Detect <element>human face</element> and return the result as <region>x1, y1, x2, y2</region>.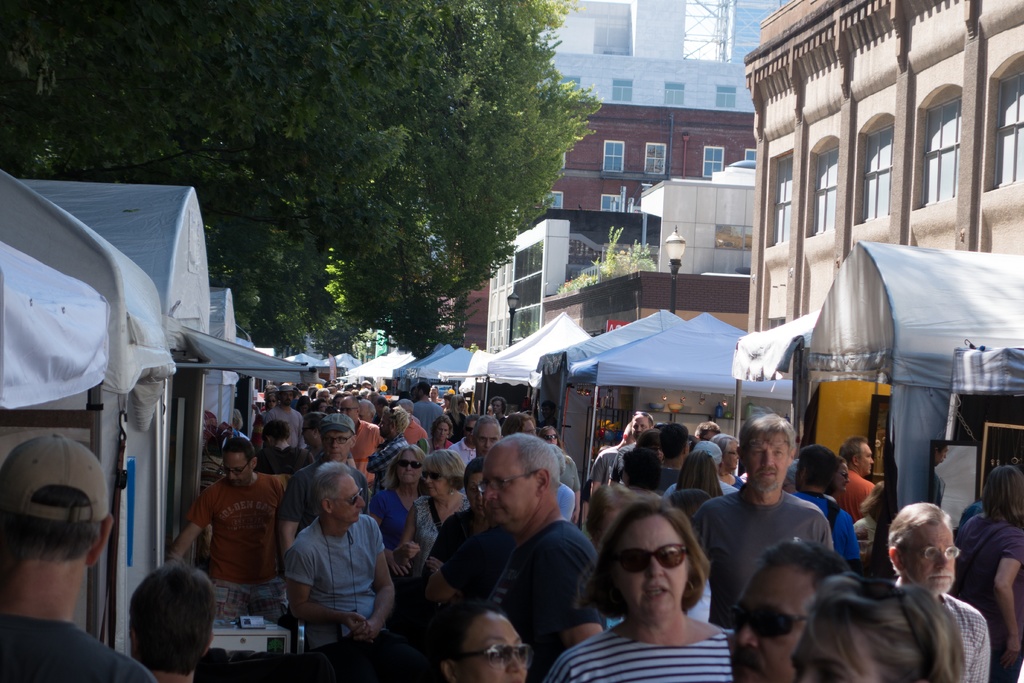
<region>617, 514, 689, 612</region>.
